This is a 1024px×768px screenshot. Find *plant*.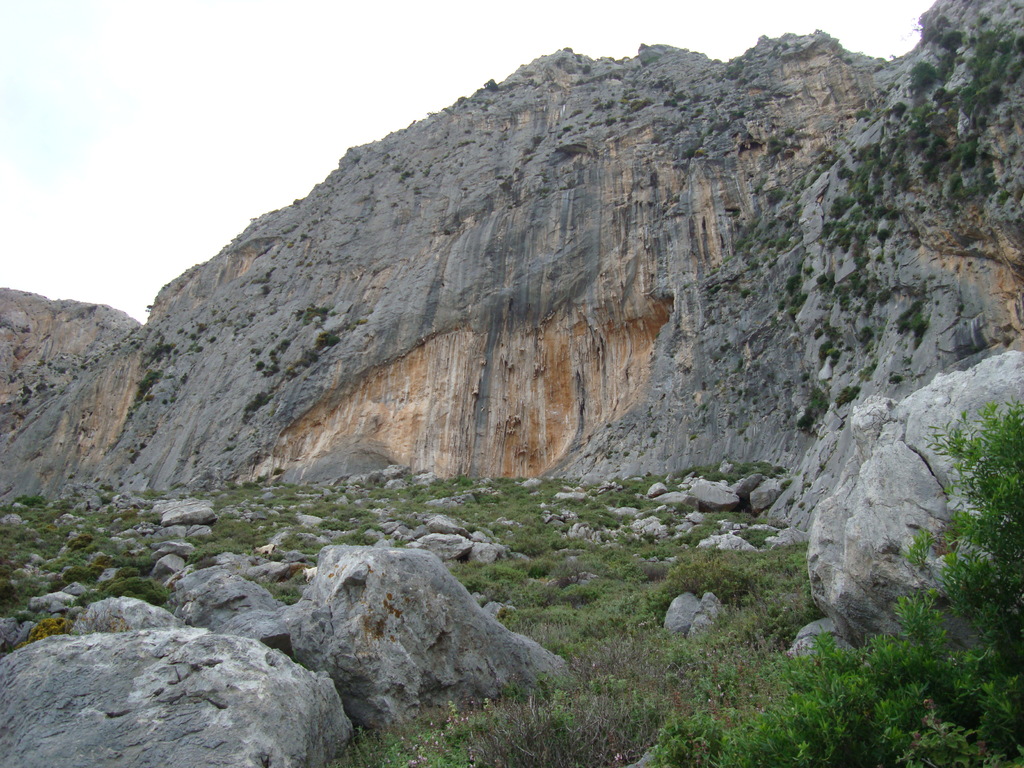
Bounding box: pyautogui.locateOnScreen(821, 328, 842, 366).
